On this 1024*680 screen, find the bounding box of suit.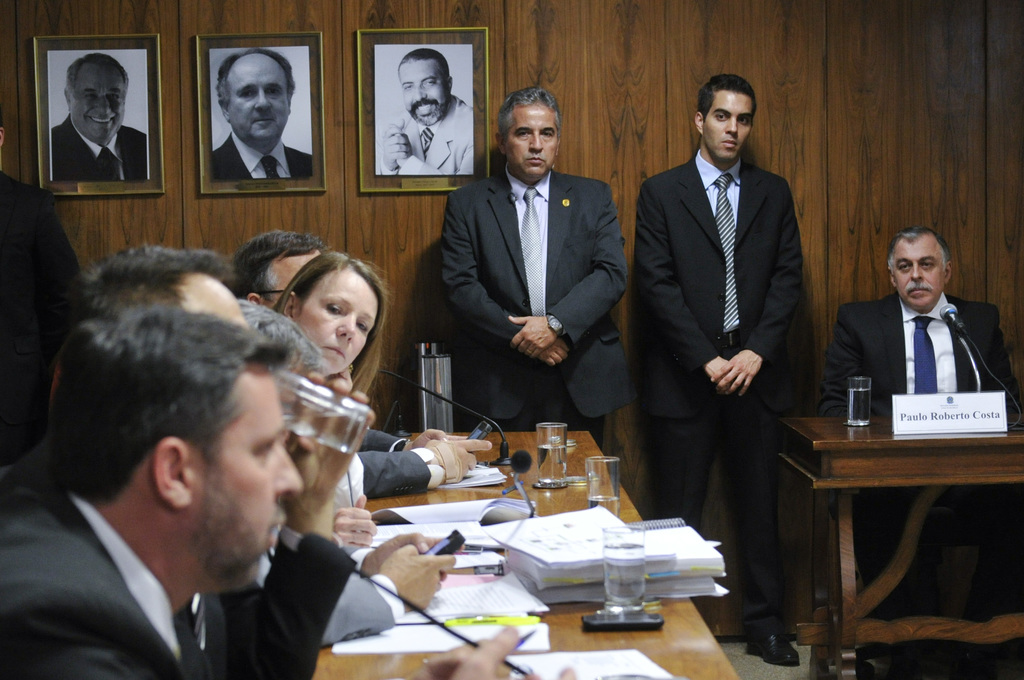
Bounding box: [355,429,442,502].
